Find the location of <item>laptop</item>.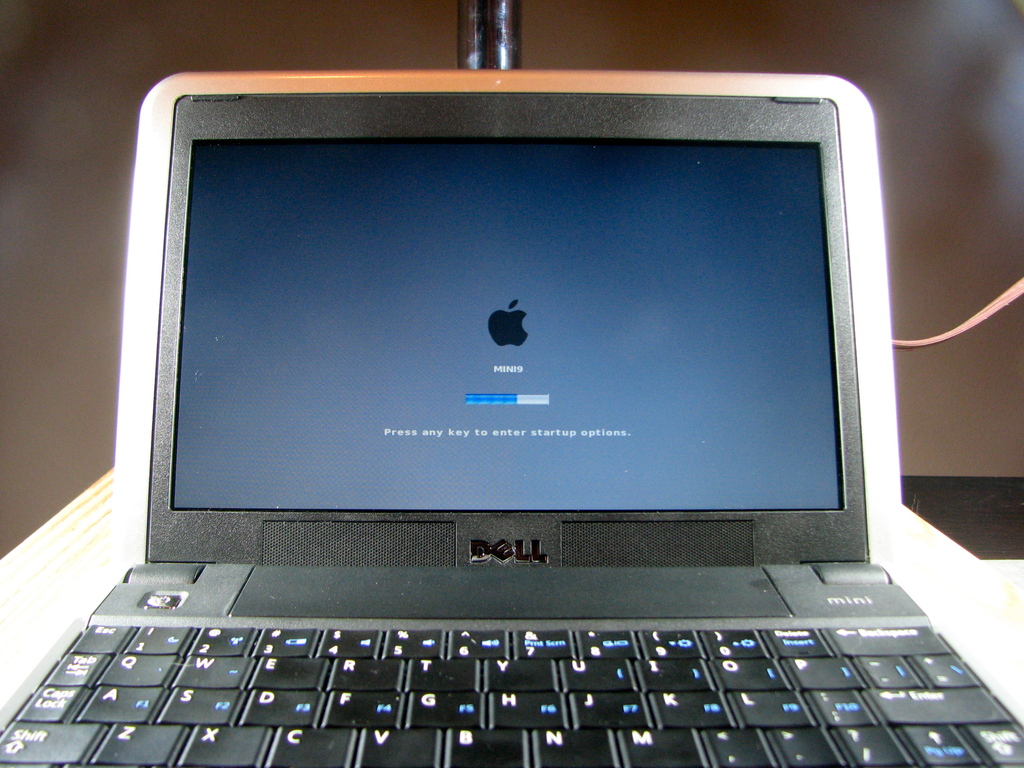
Location: detection(0, 71, 1023, 767).
